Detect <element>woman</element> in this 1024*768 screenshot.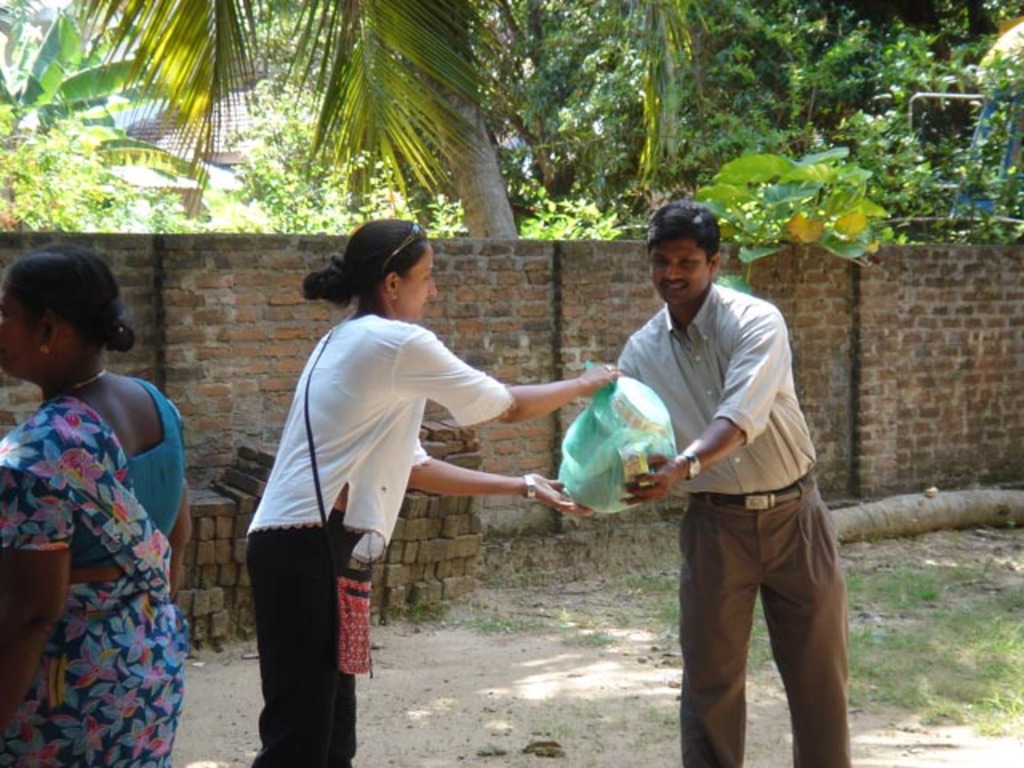
Detection: left=248, top=219, right=629, bottom=766.
